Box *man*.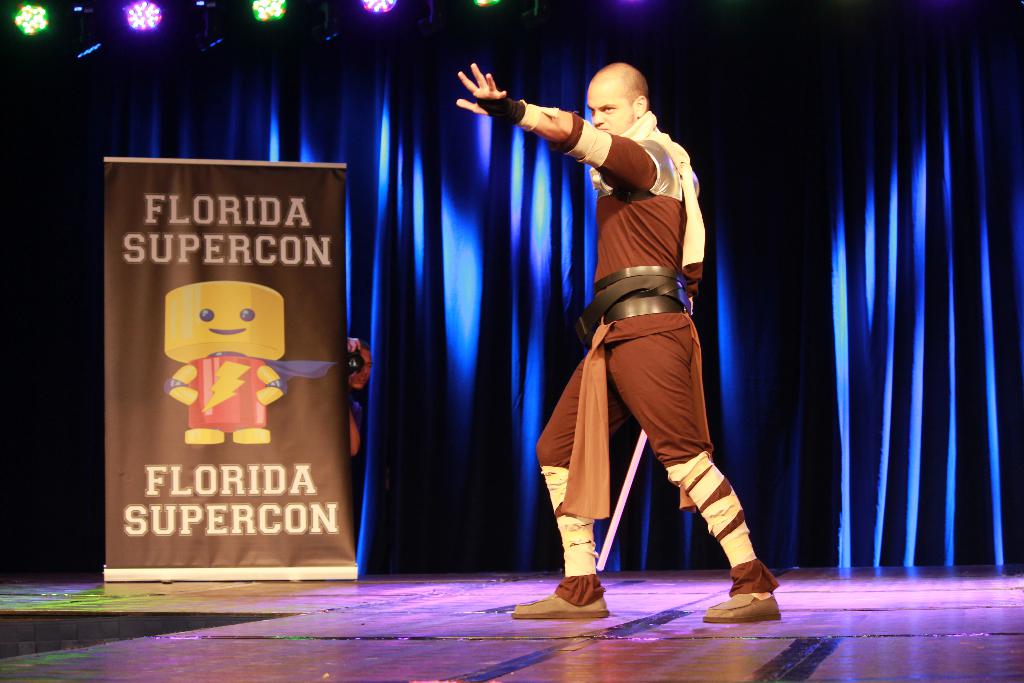
crop(508, 73, 762, 620).
